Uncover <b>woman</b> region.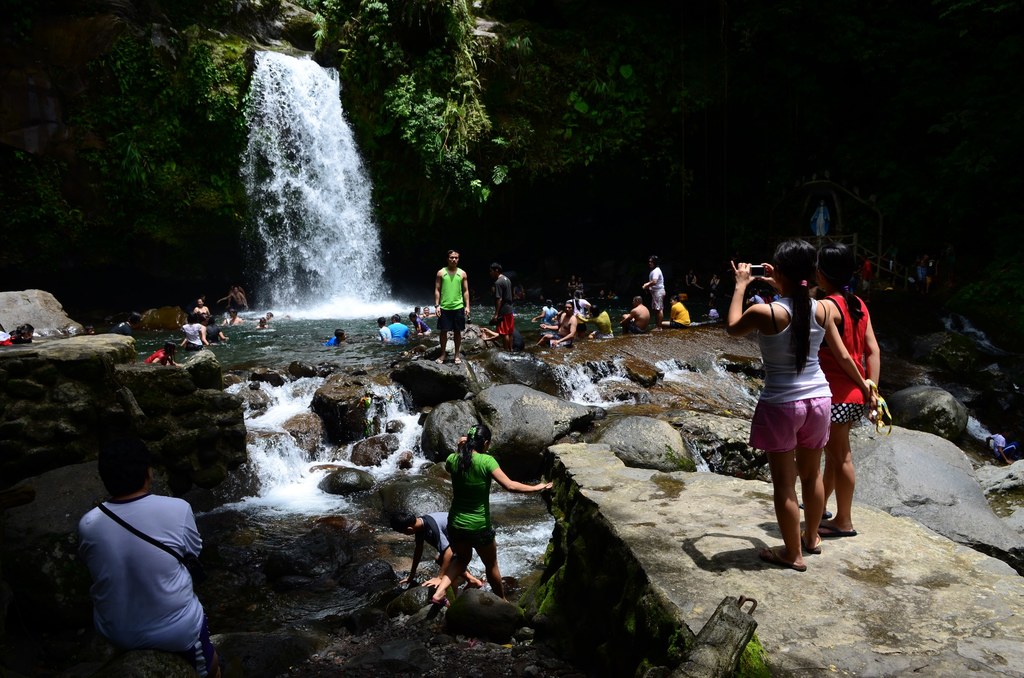
Uncovered: (429,422,555,613).
